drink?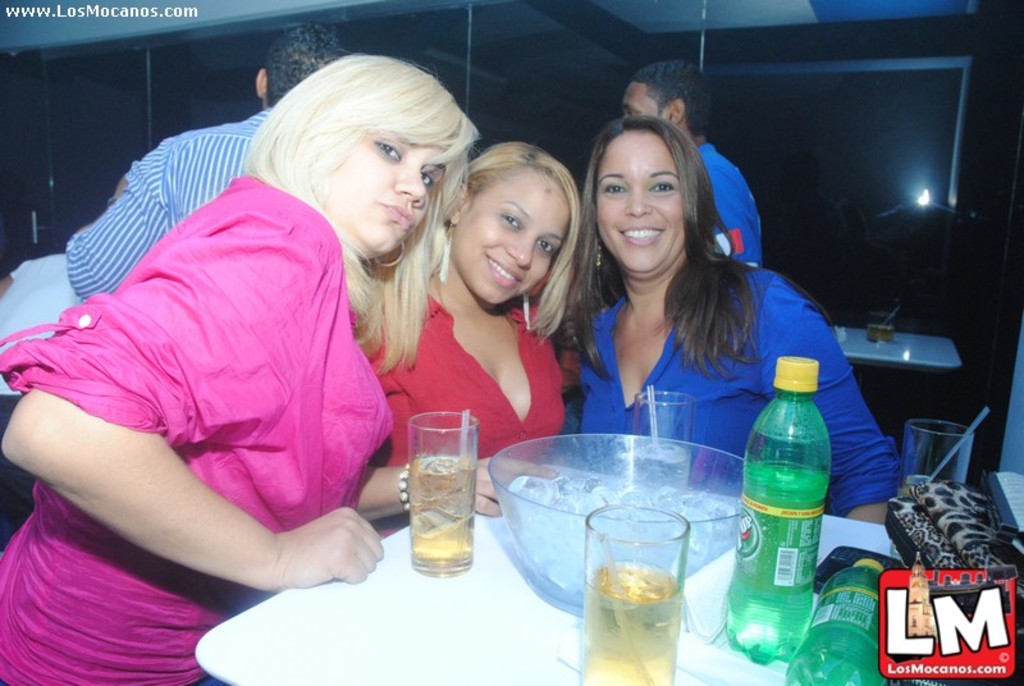
{"left": 580, "top": 504, "right": 687, "bottom": 685}
